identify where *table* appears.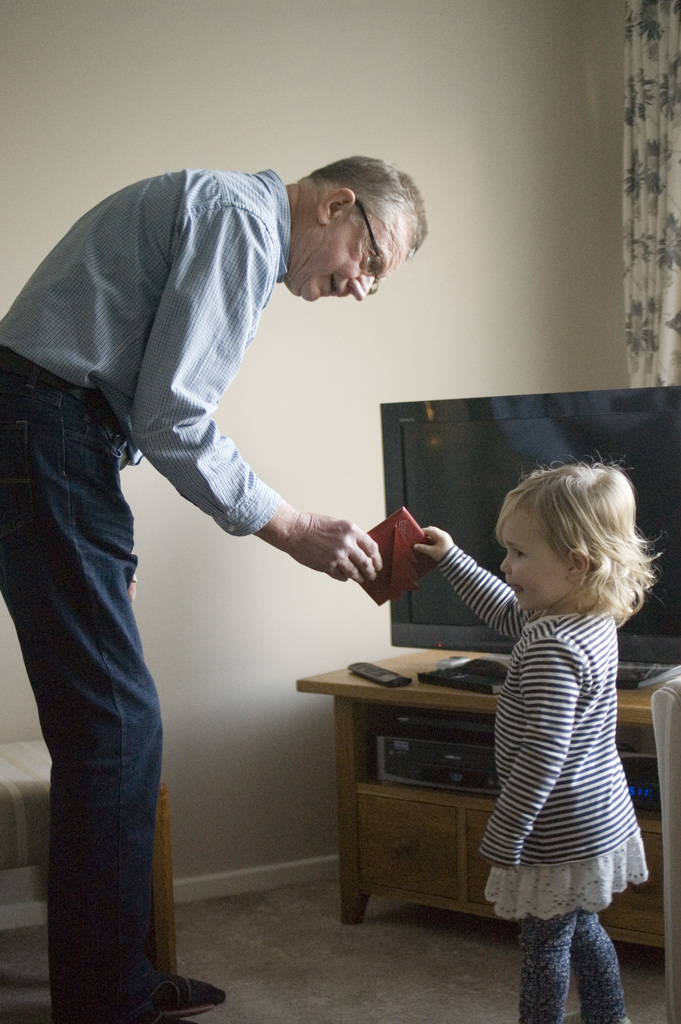
Appears at (left=295, top=648, right=680, bottom=925).
